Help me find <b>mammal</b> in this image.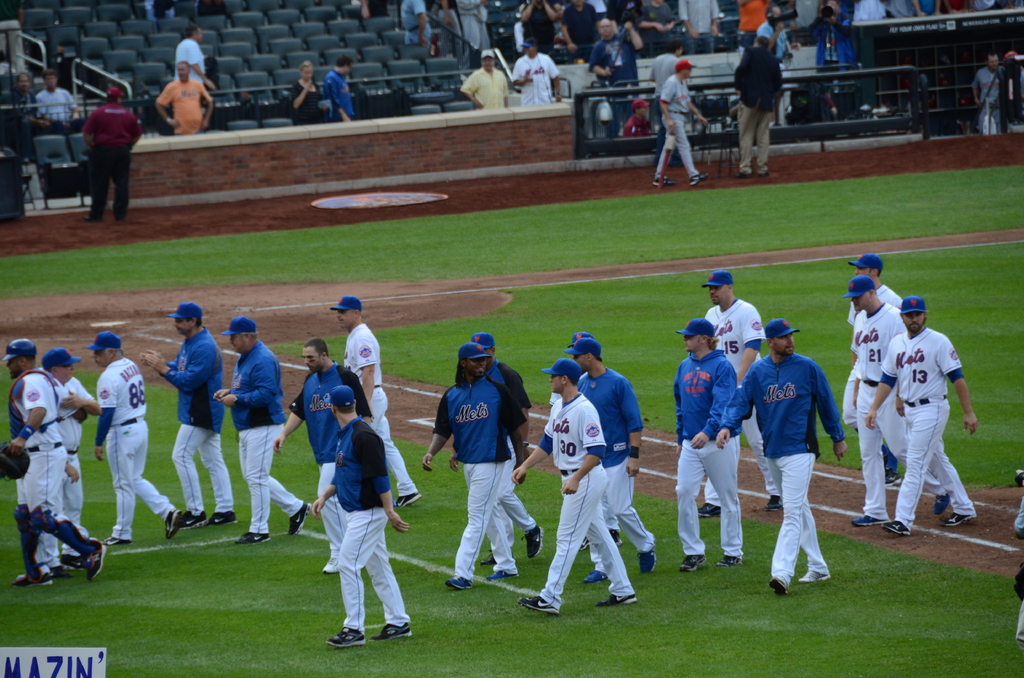
Found it: bbox=[461, 47, 511, 112].
